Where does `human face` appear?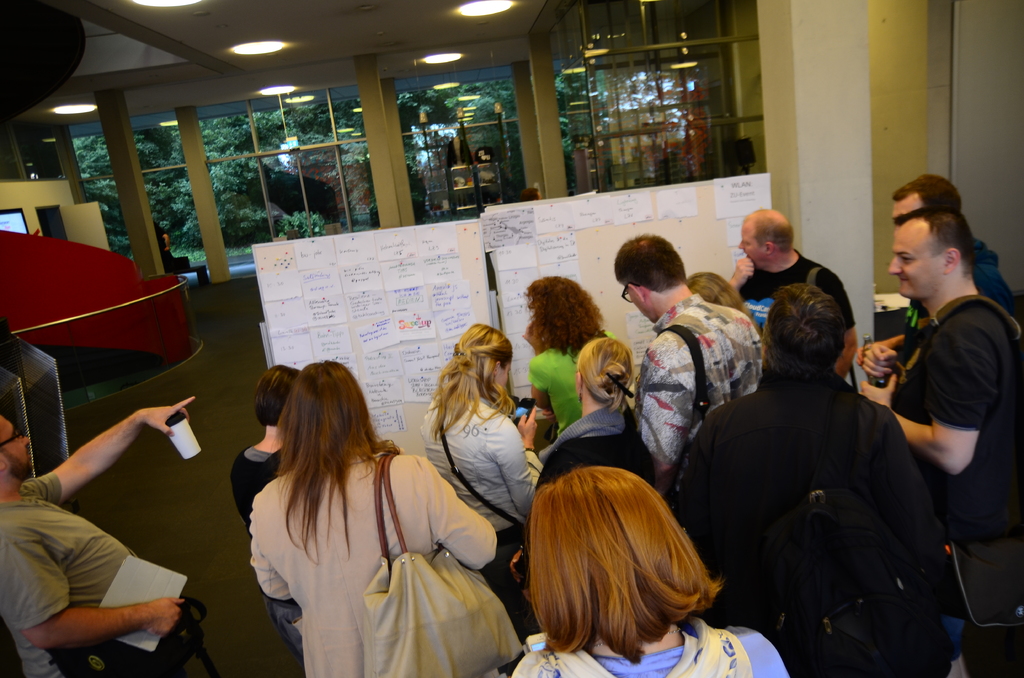
Appears at <region>742, 229, 767, 266</region>.
